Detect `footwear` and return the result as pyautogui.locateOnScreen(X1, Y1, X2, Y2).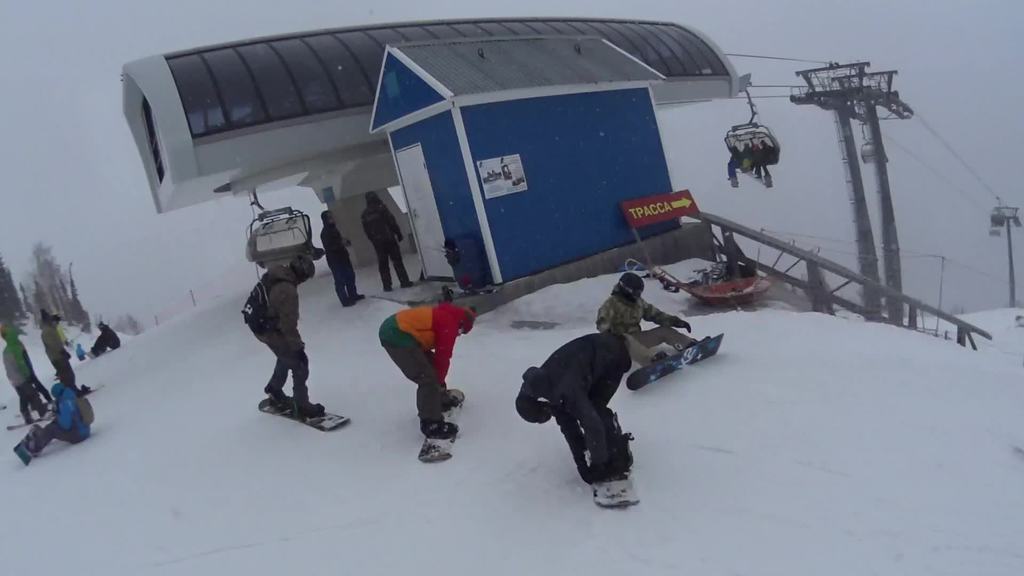
pyautogui.locateOnScreen(434, 385, 463, 413).
